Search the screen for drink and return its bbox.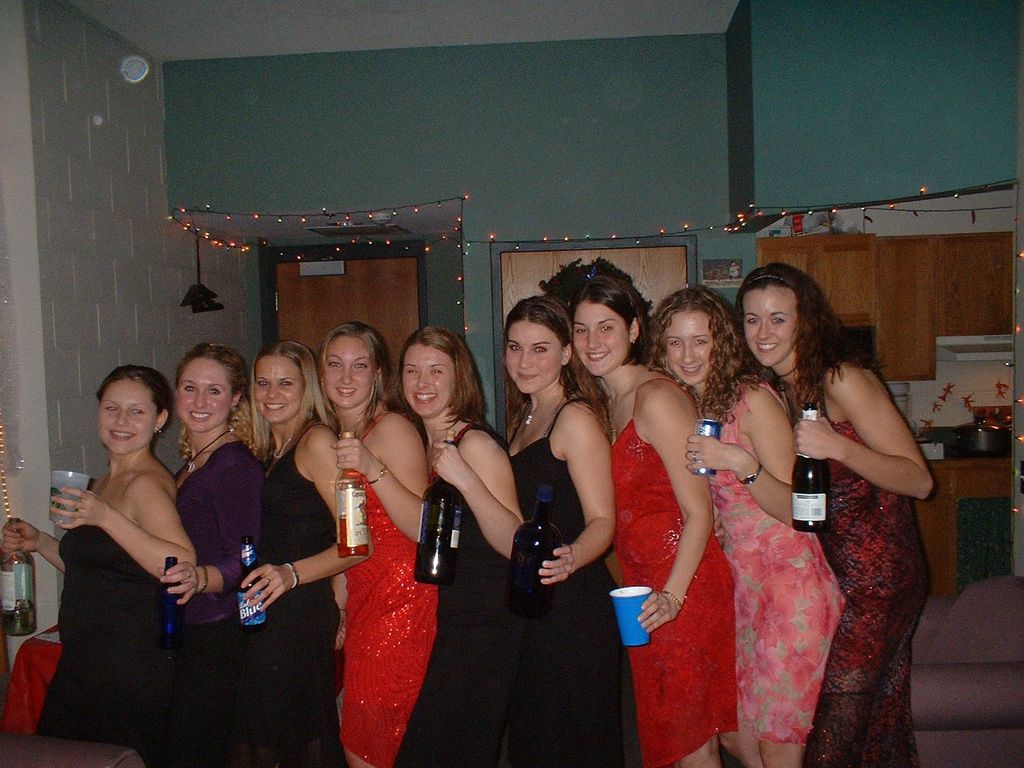
Found: 789:403:834:534.
